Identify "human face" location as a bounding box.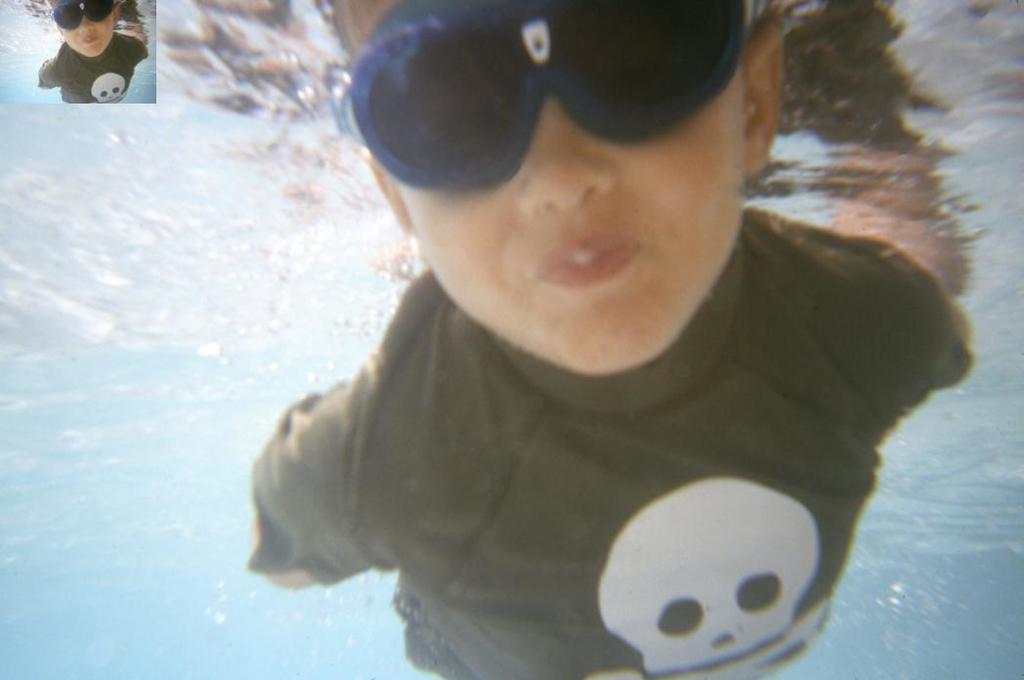
322:0:747:379.
